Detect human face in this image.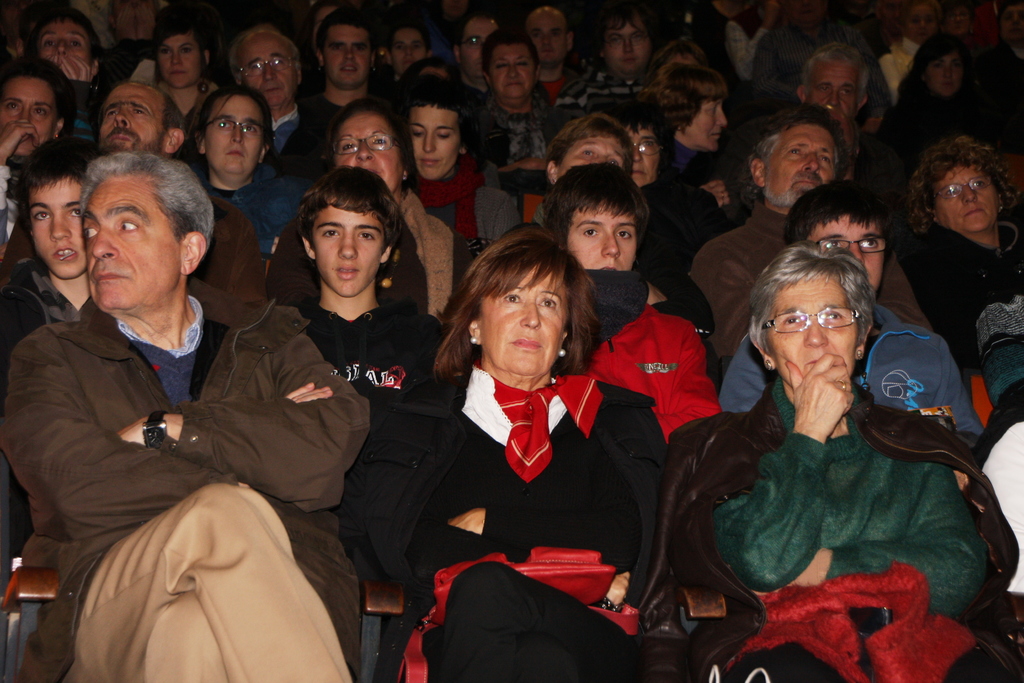
Detection: [490,43,531,95].
